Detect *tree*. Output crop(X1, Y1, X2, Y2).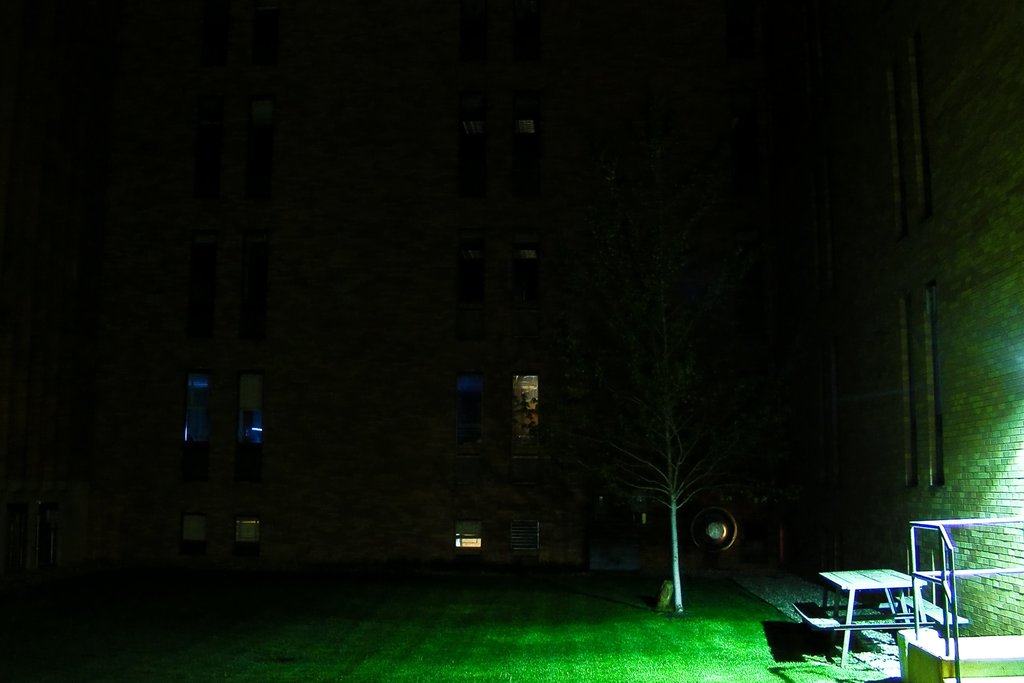
crop(617, 381, 722, 617).
